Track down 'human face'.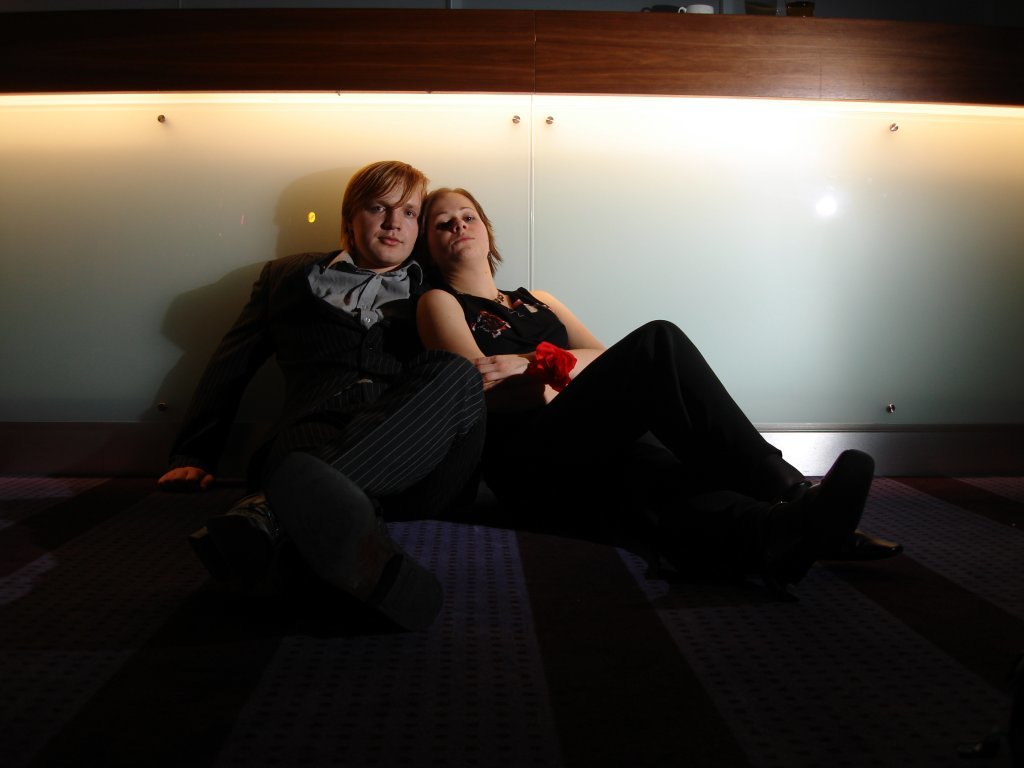
Tracked to l=357, t=177, r=428, b=266.
